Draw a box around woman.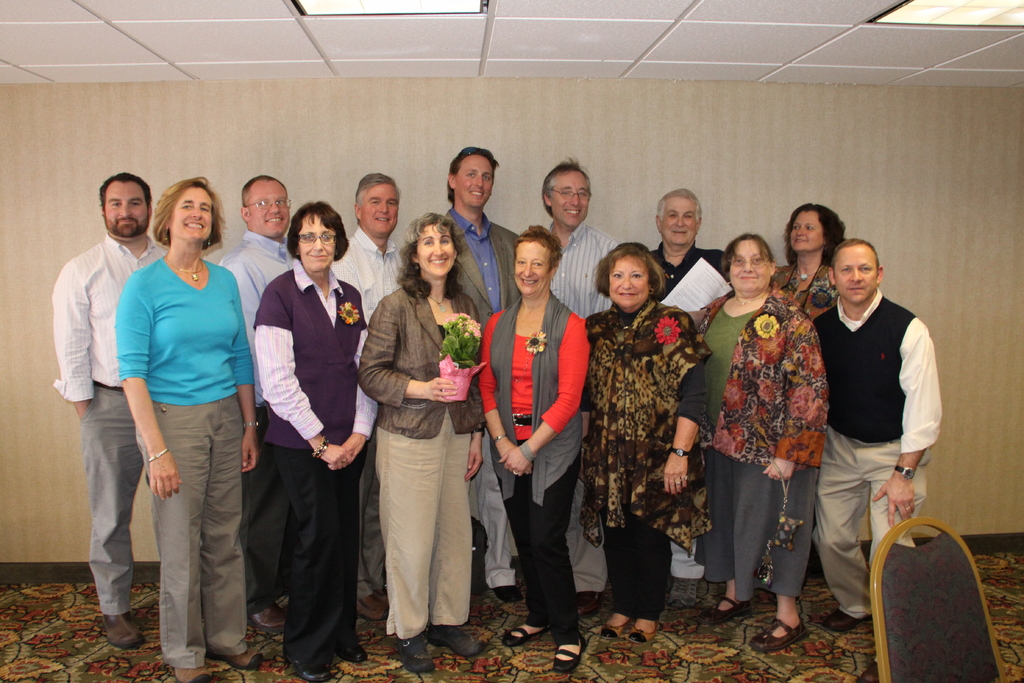
rect(581, 245, 714, 641).
